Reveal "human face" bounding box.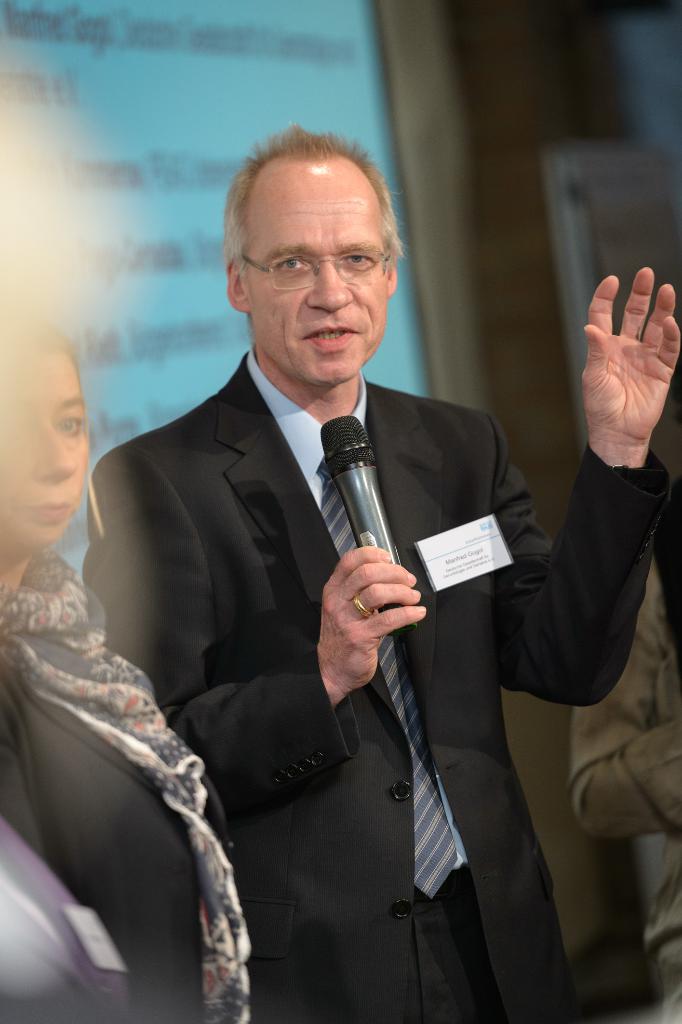
Revealed: box=[0, 346, 86, 543].
